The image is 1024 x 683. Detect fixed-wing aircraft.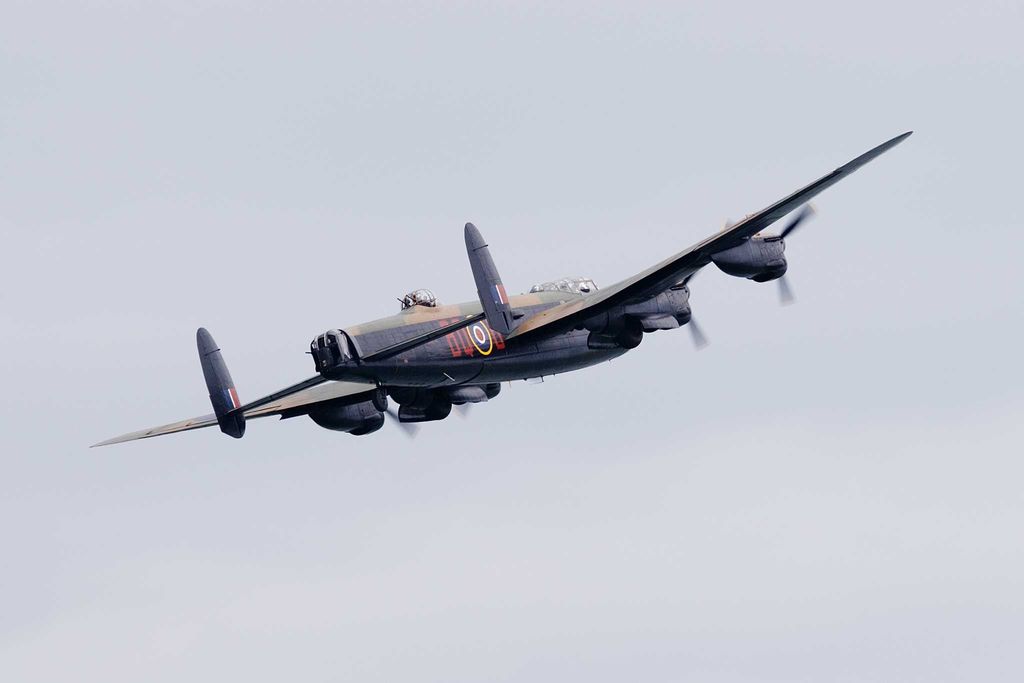
Detection: <box>81,126,913,446</box>.
